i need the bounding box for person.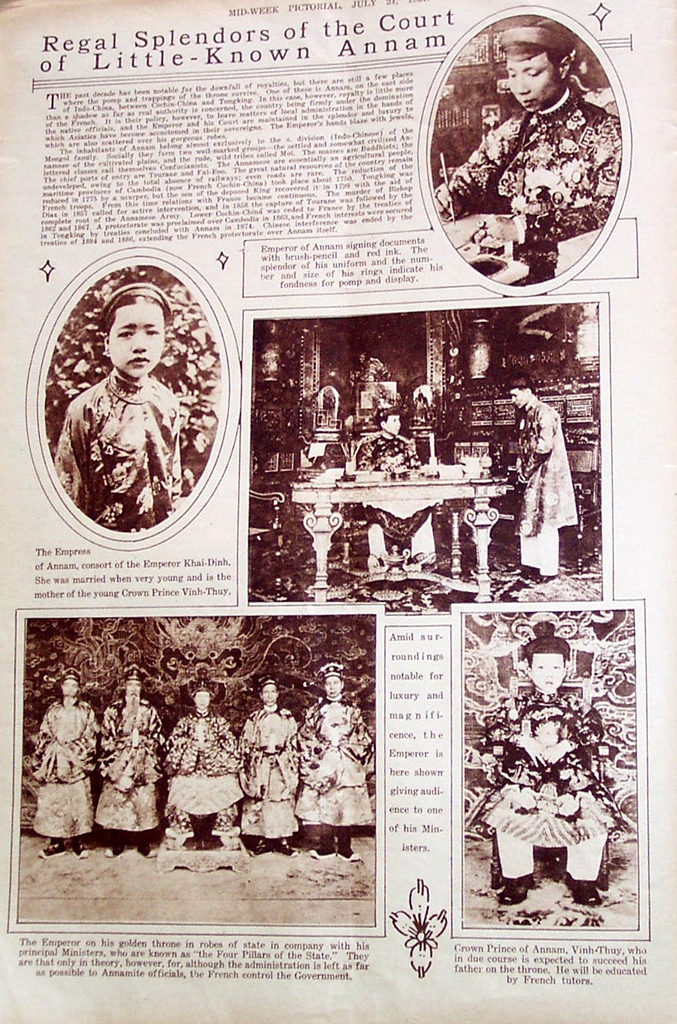
Here it is: bbox(33, 665, 106, 855).
